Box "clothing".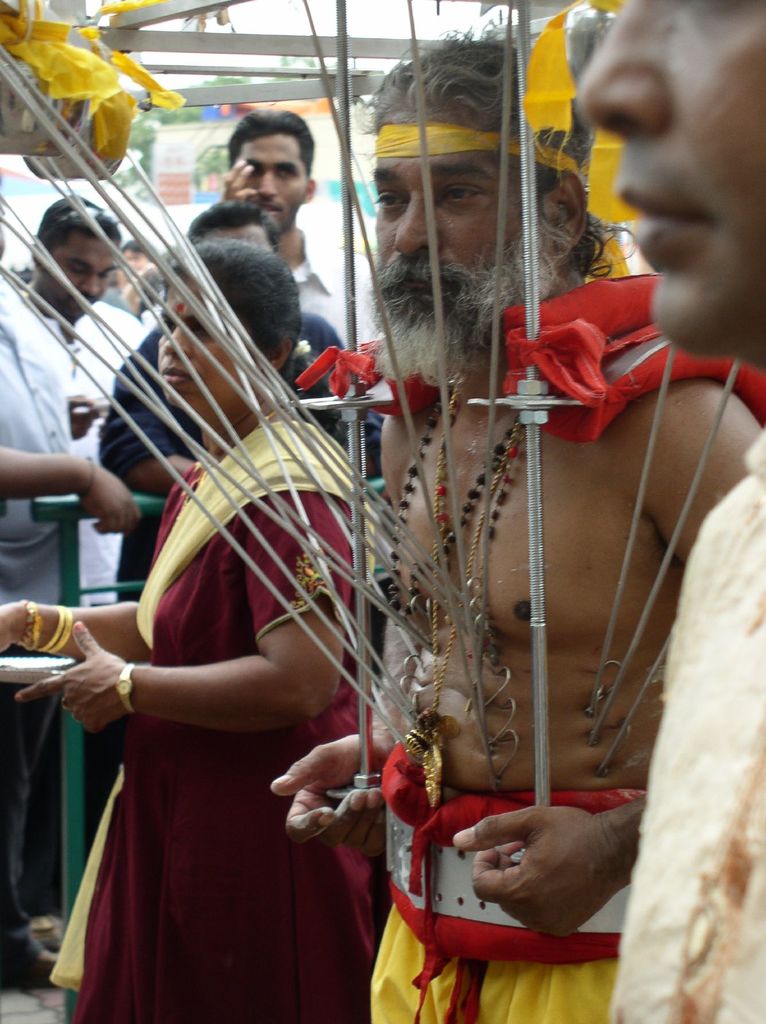
104 315 349 595.
